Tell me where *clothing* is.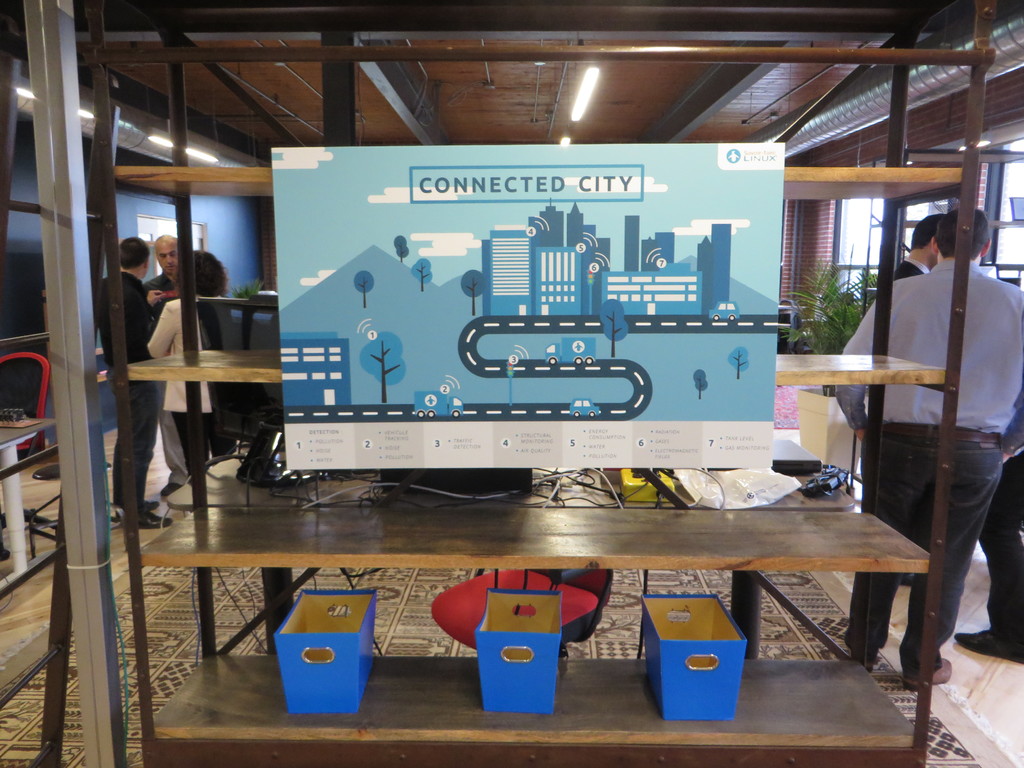
*clothing* is at pyautogui.locateOnScreen(836, 257, 1023, 460).
